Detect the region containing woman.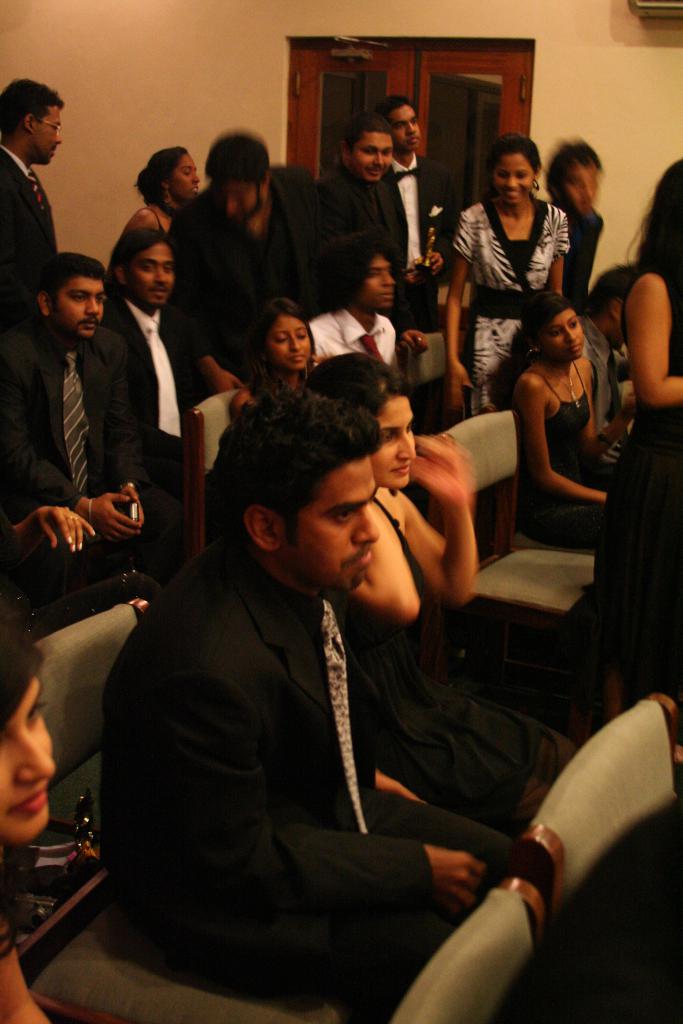
(302, 342, 584, 833).
